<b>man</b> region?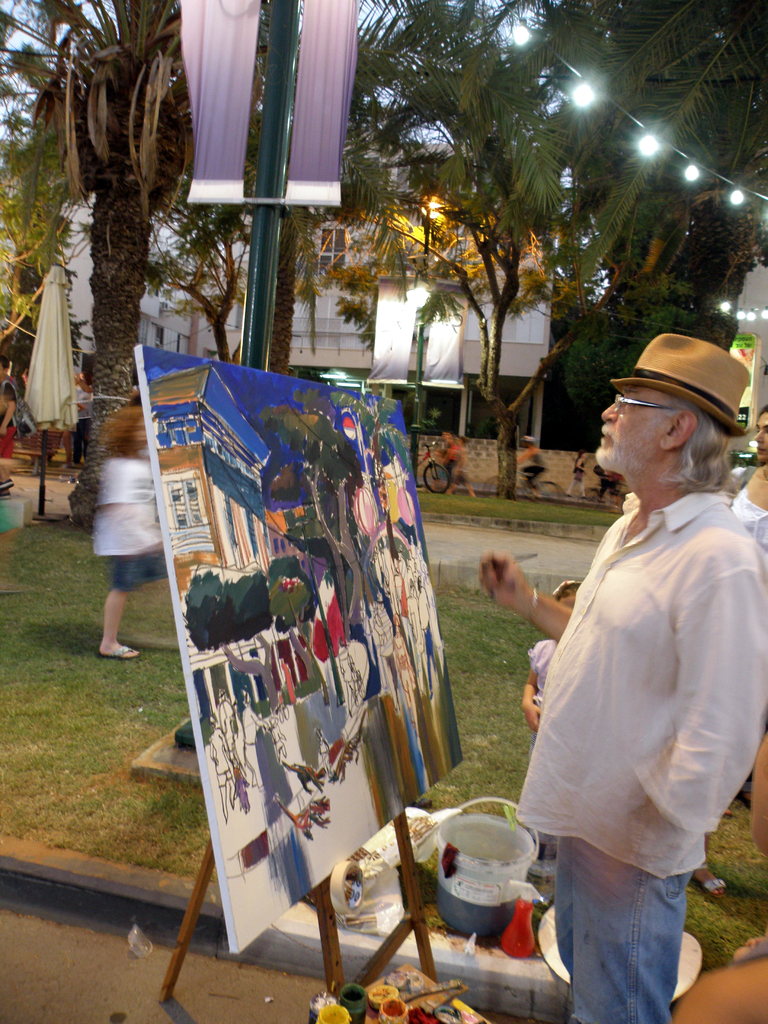
rect(0, 355, 16, 497)
